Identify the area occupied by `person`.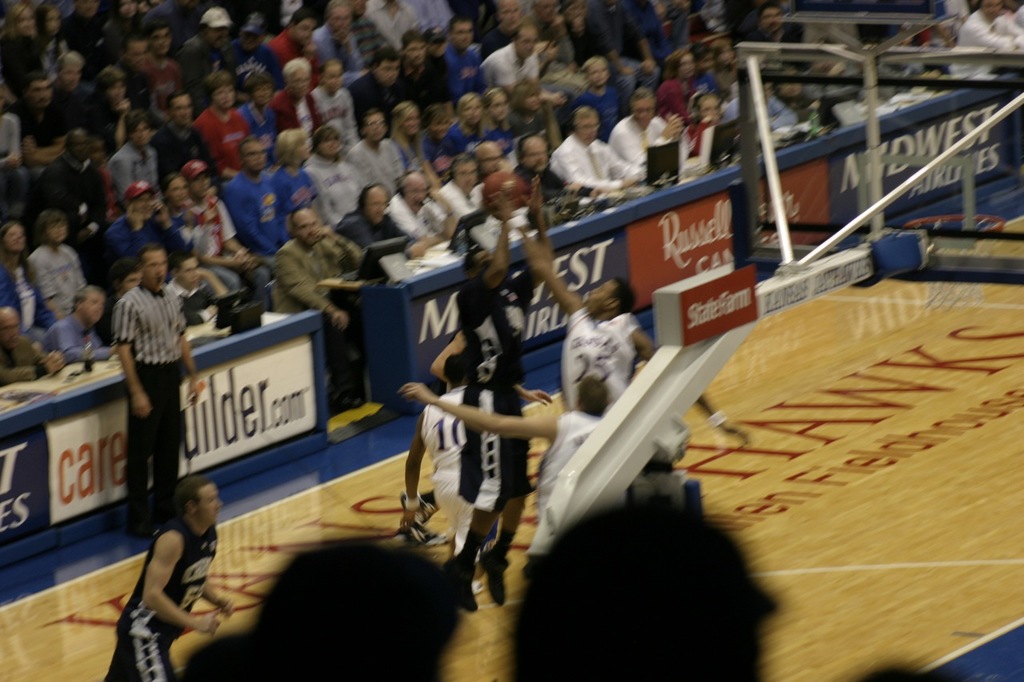
Area: 658:5:690:52.
